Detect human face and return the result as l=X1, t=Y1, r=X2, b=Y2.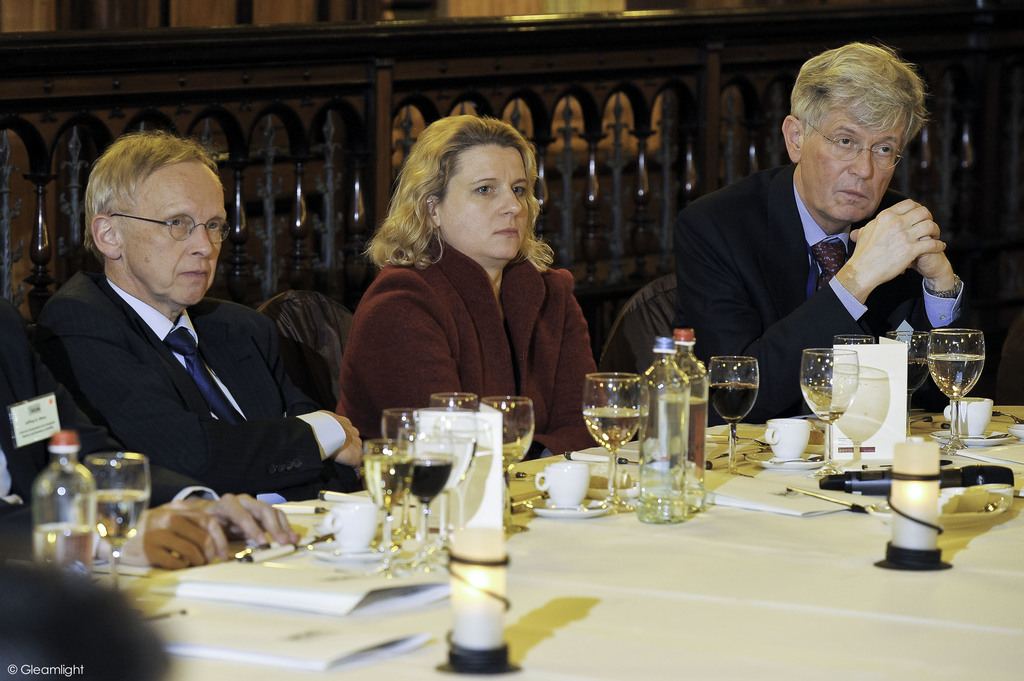
l=439, t=146, r=527, b=257.
